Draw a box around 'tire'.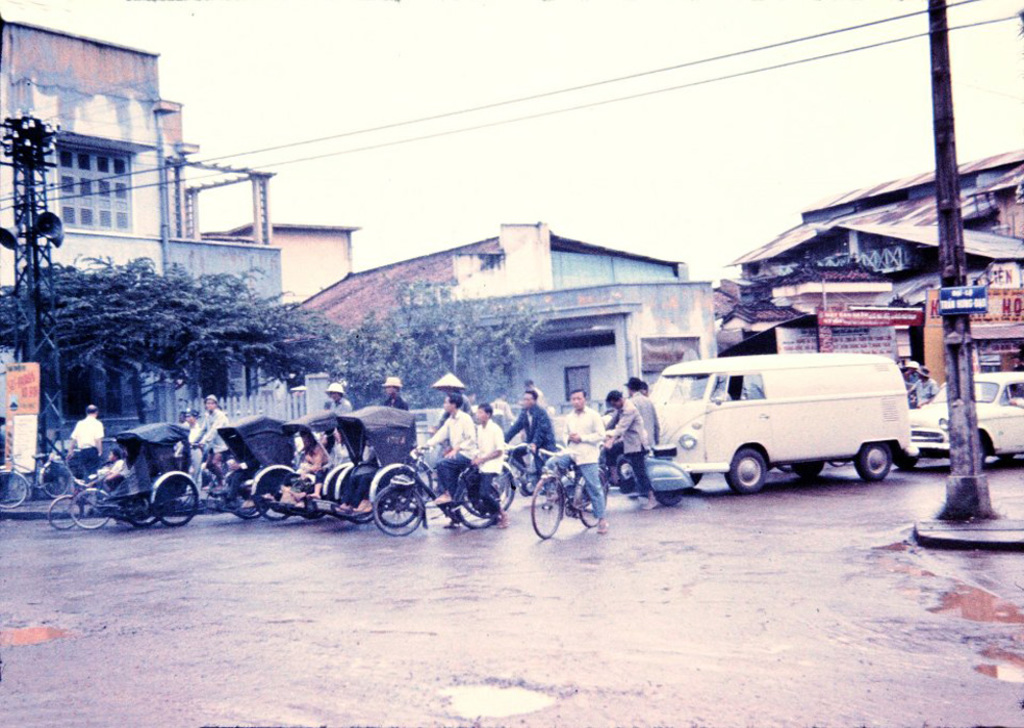
bbox=(322, 458, 355, 496).
